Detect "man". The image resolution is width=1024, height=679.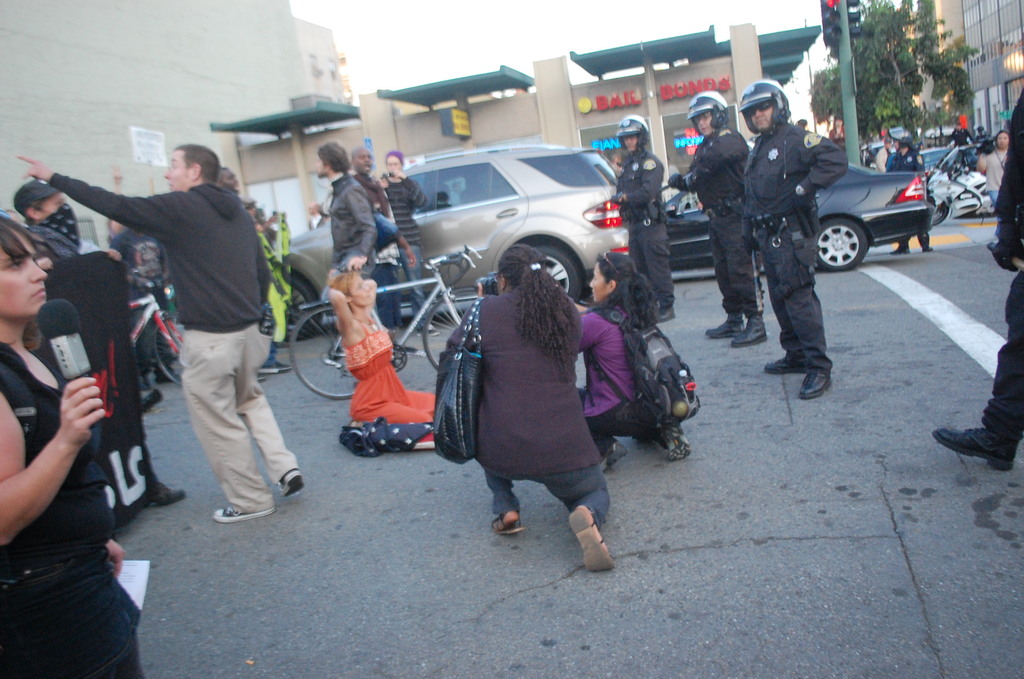
<box>666,92,766,348</box>.
